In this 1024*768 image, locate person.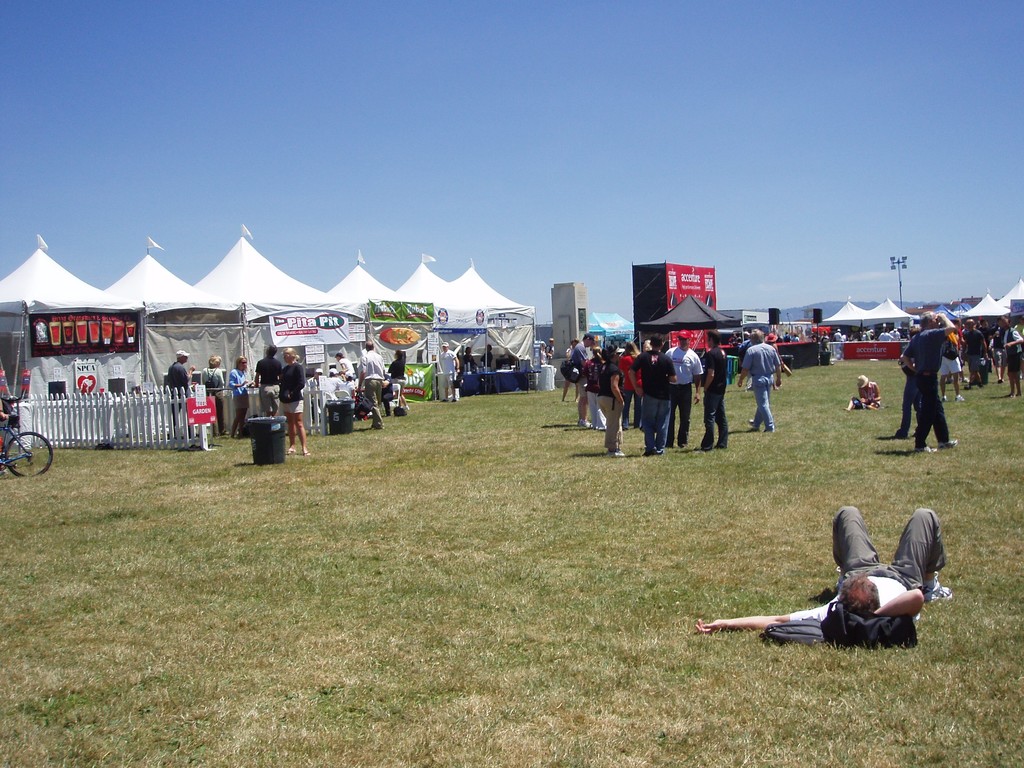
Bounding box: crop(436, 341, 459, 402).
